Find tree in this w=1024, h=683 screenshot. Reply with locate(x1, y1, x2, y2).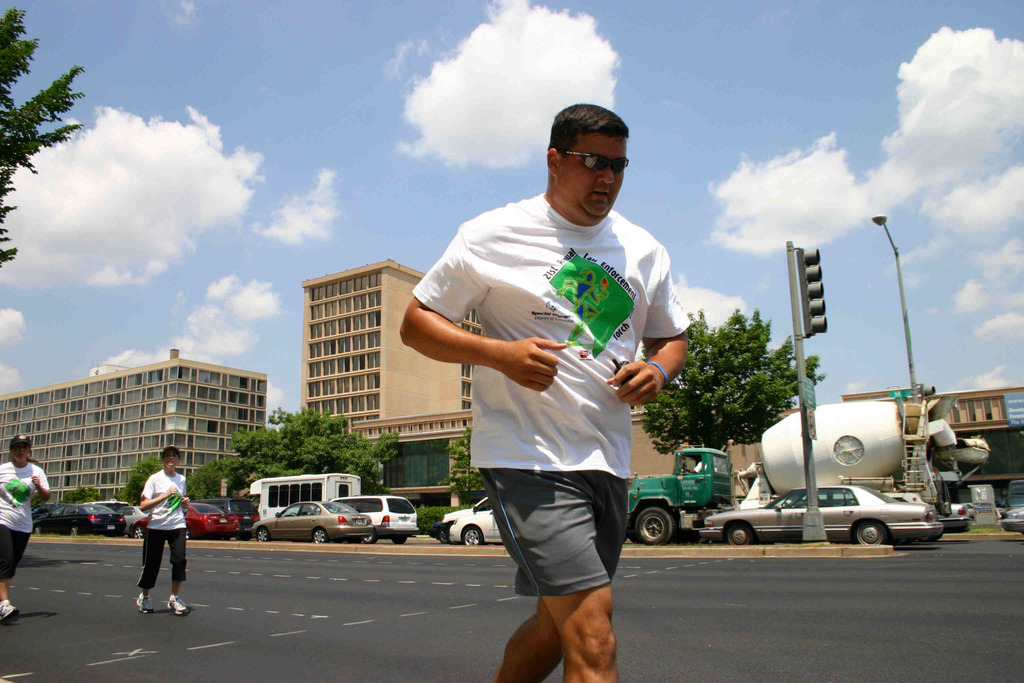
locate(0, 1, 94, 264).
